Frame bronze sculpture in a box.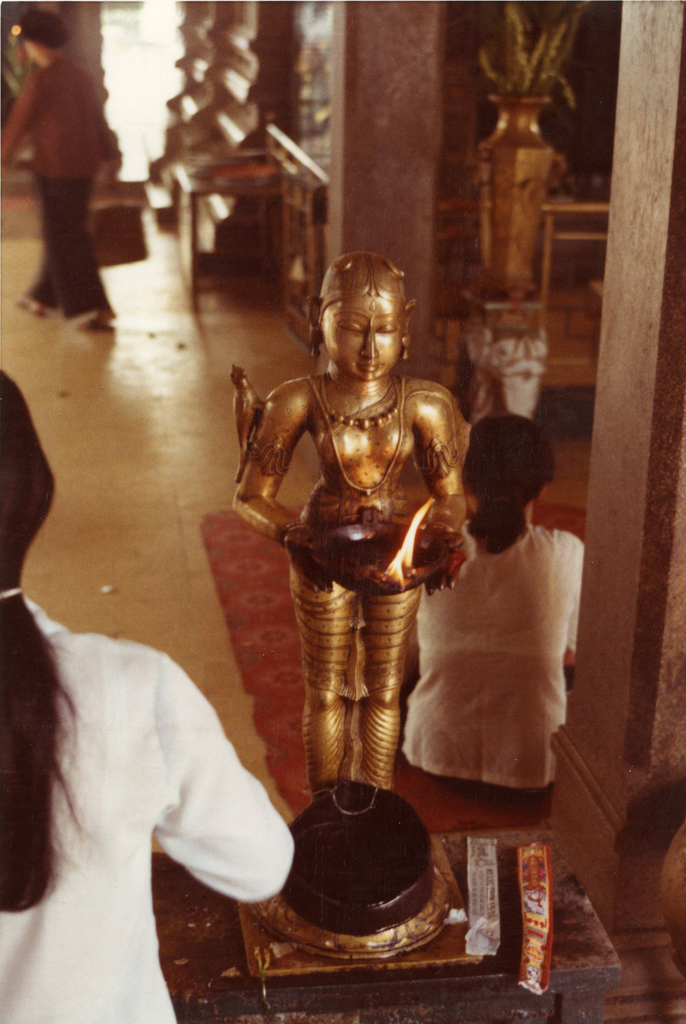
left=220, top=250, right=468, bottom=790.
